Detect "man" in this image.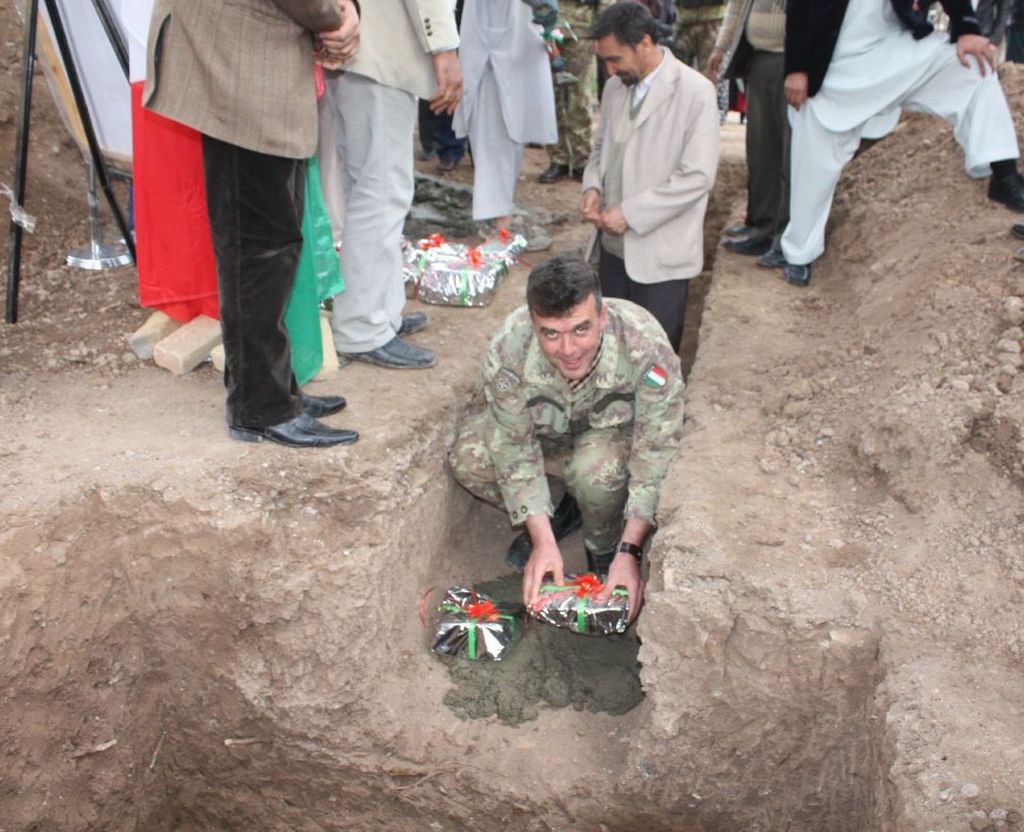
Detection: x1=306, y1=0, x2=466, y2=369.
